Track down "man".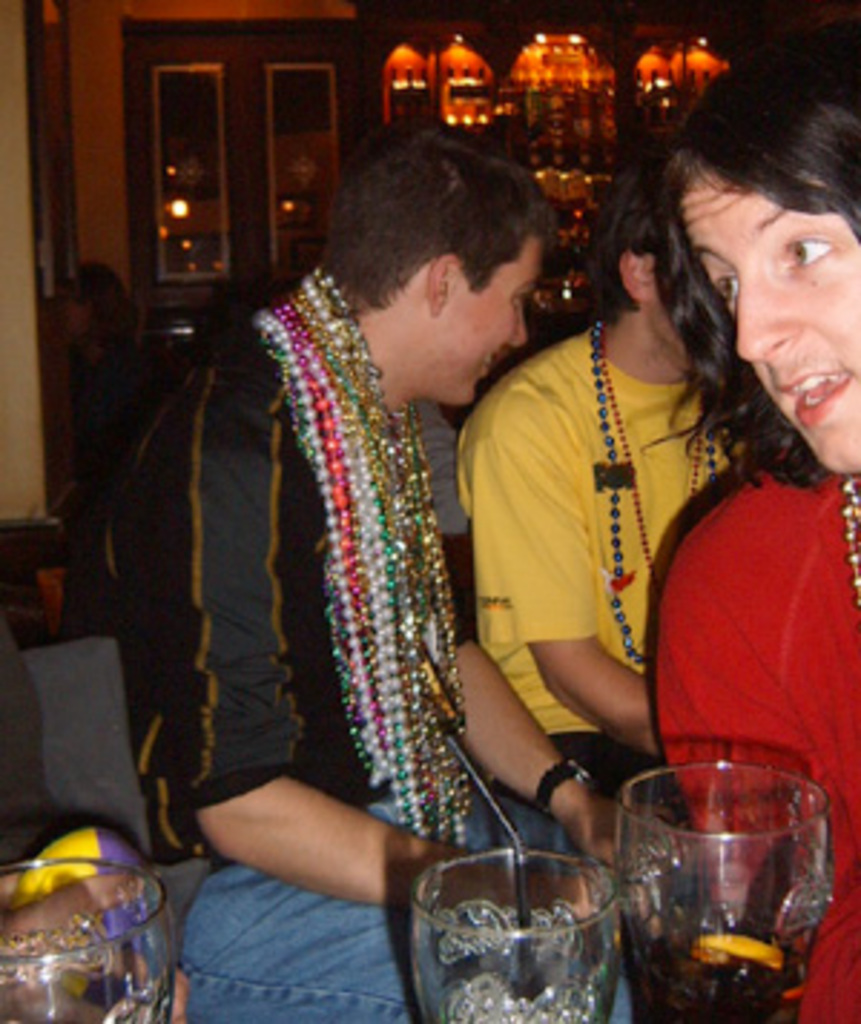
Tracked to <region>89, 129, 674, 1021</region>.
